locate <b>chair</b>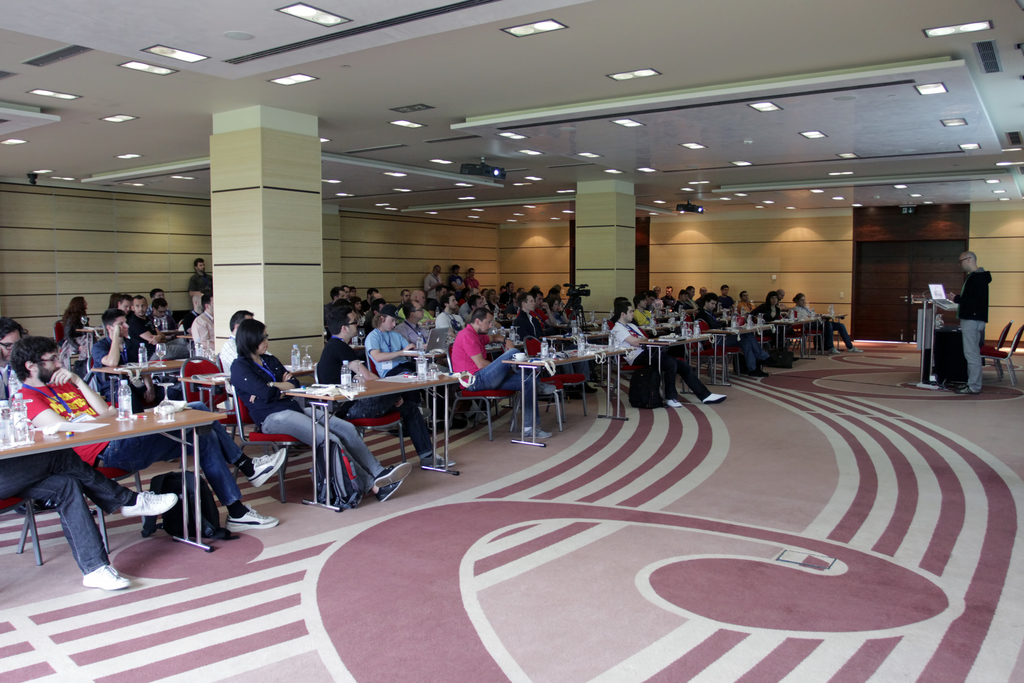
[left=181, top=357, right=260, bottom=487]
